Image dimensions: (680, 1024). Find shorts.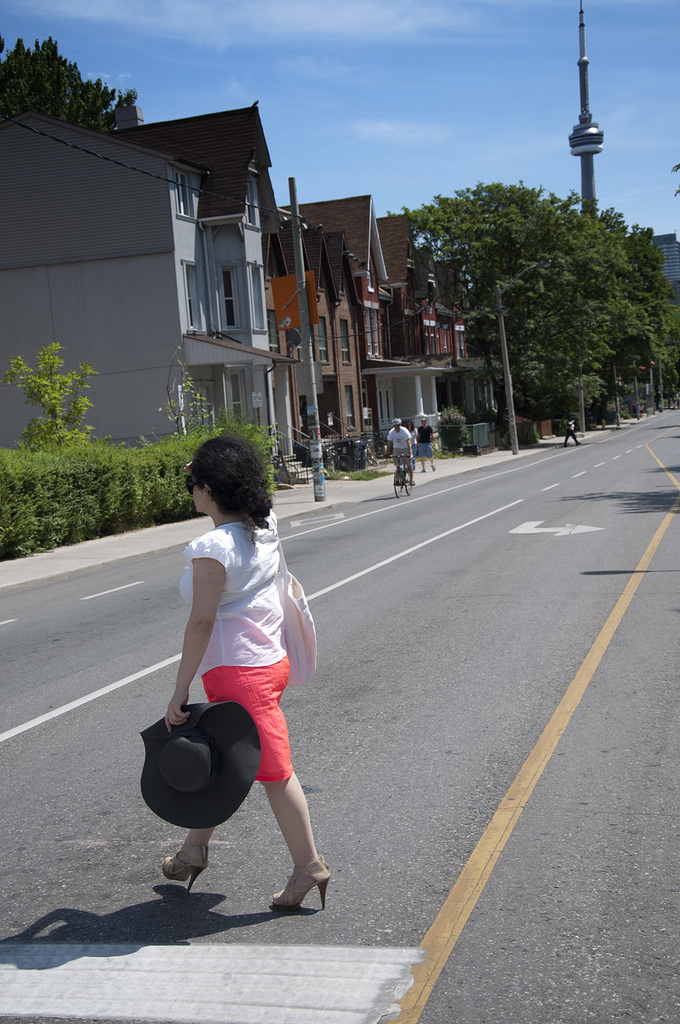
region(392, 449, 411, 465).
